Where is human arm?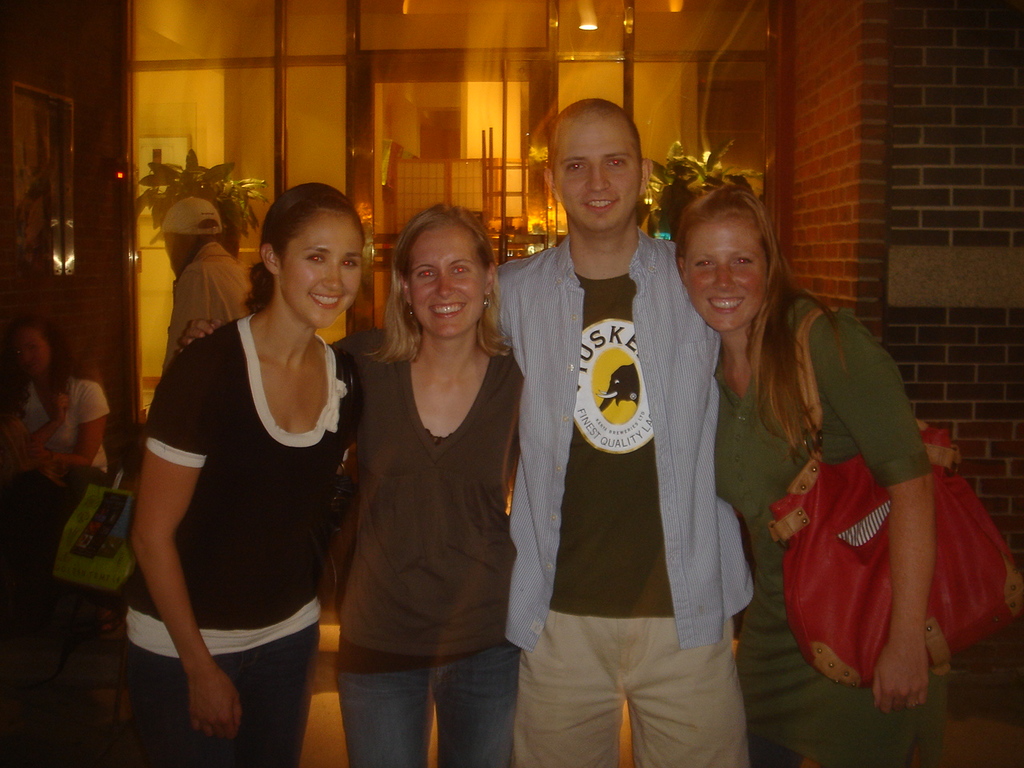
(814,302,944,714).
